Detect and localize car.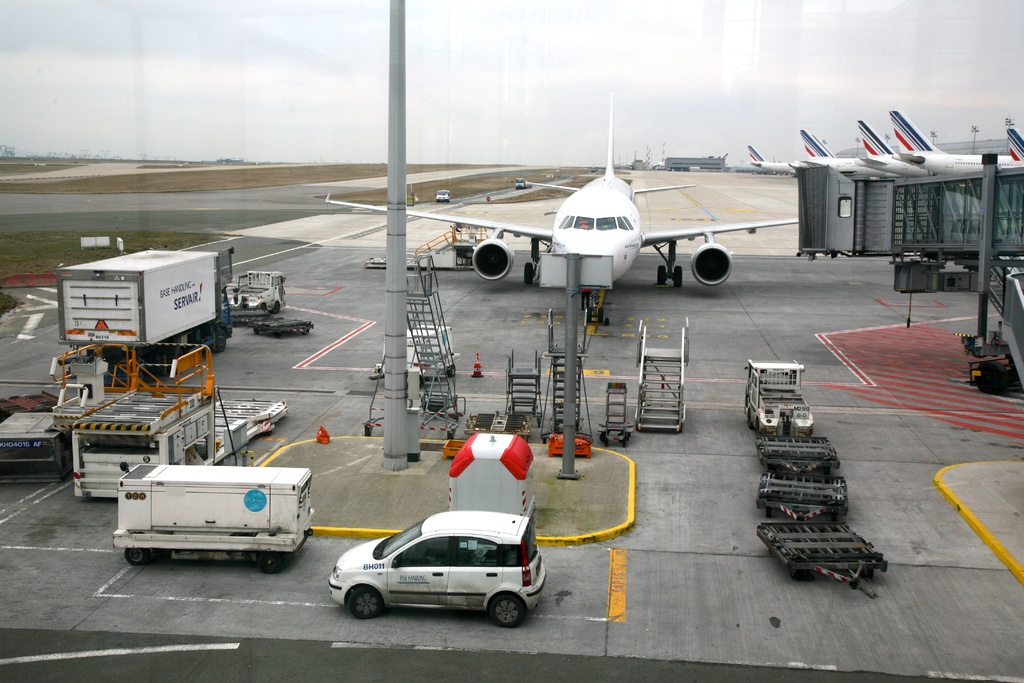
Localized at locate(322, 510, 547, 627).
